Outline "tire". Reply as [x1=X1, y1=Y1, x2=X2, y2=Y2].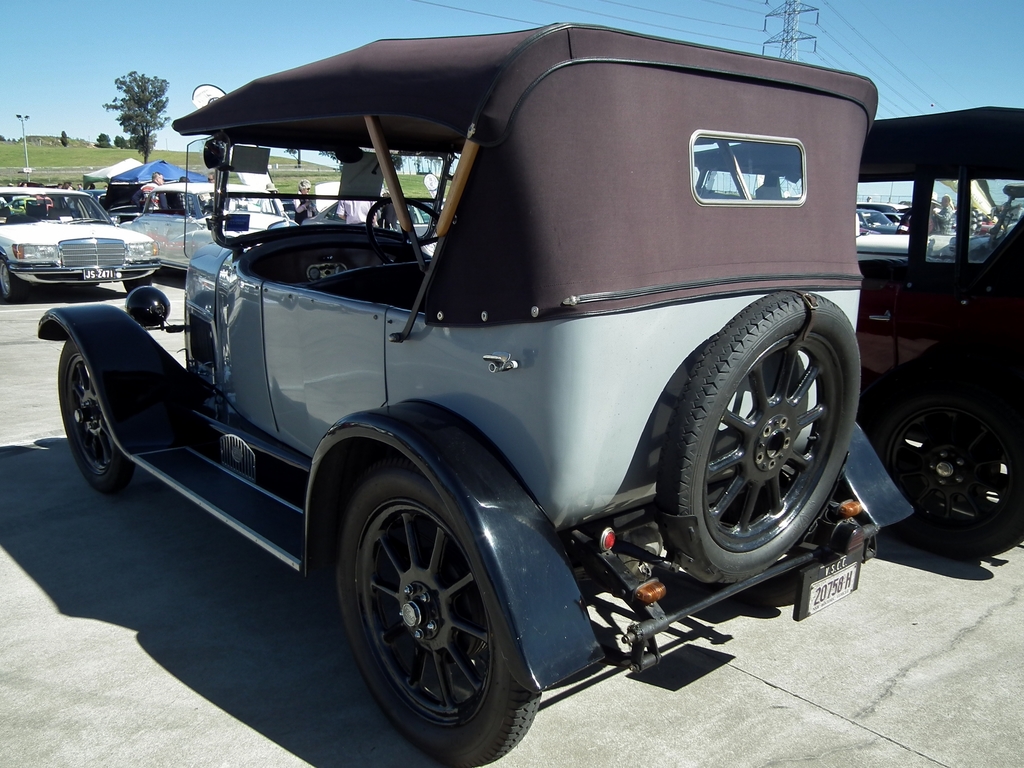
[x1=878, y1=396, x2=1023, y2=563].
